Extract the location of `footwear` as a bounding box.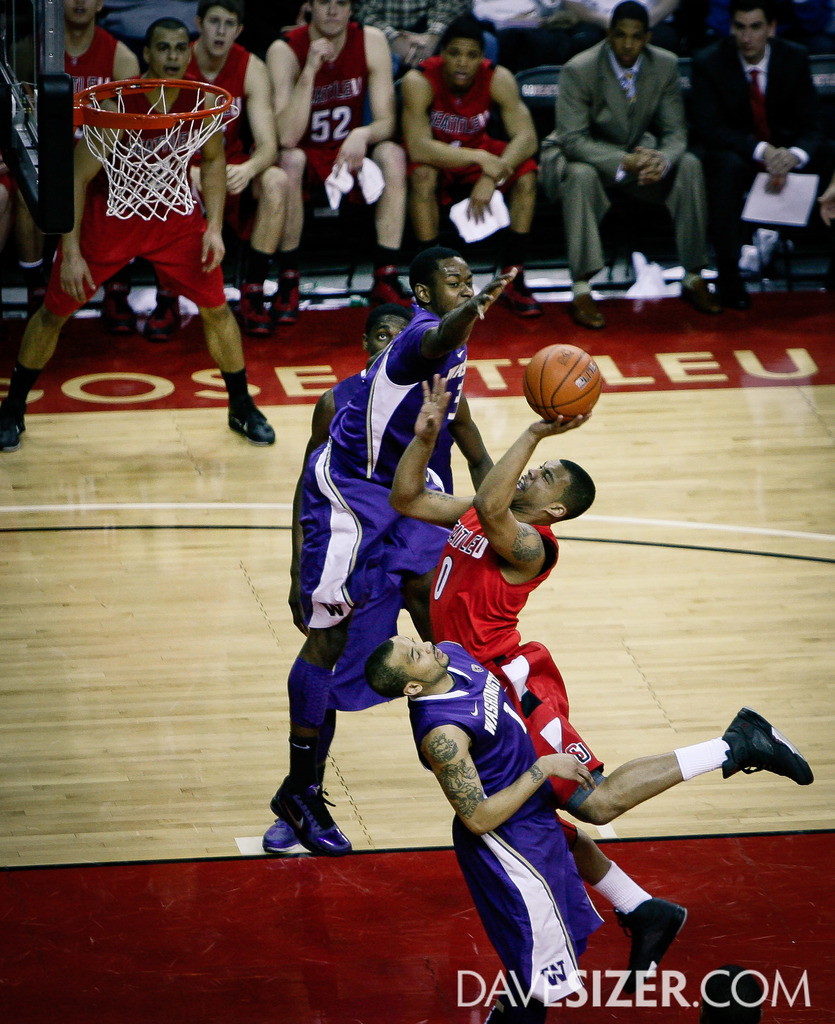
left=571, top=287, right=610, bottom=337.
